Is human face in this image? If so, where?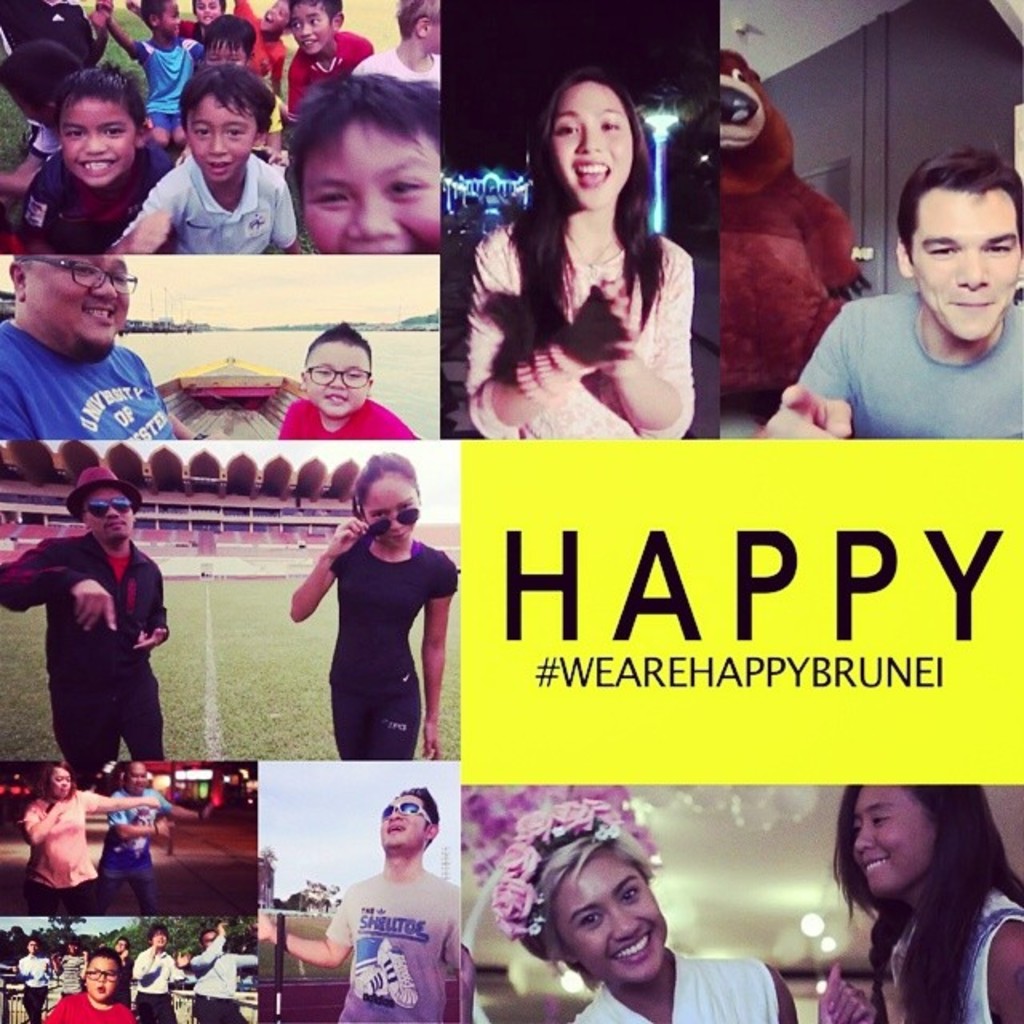
Yes, at {"left": 200, "top": 0, "right": 218, "bottom": 22}.
